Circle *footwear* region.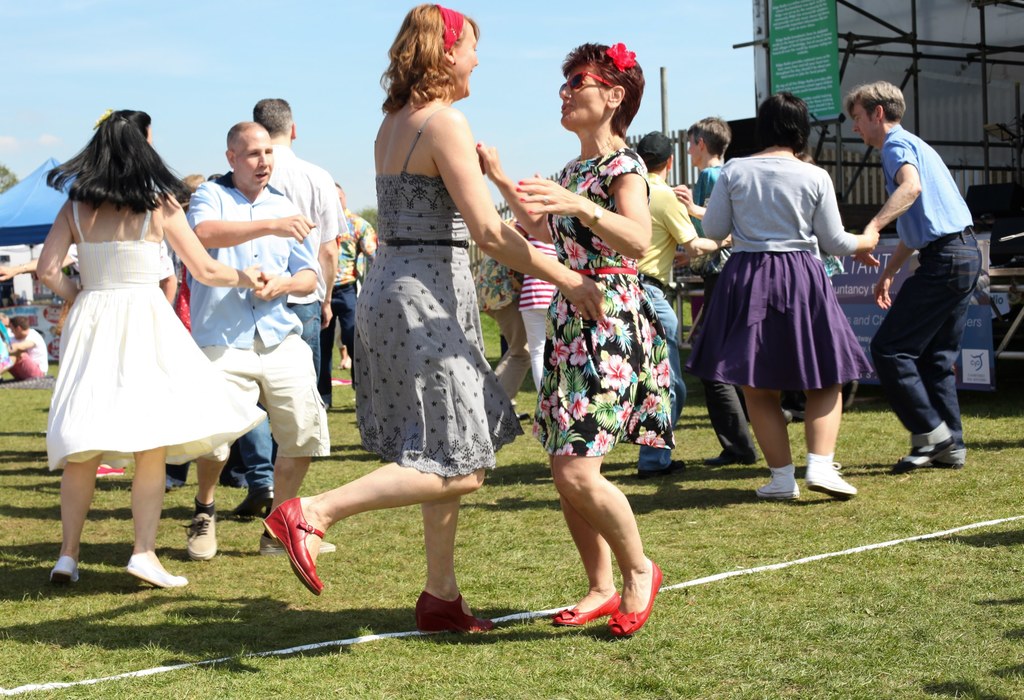
Region: box=[554, 589, 623, 626].
